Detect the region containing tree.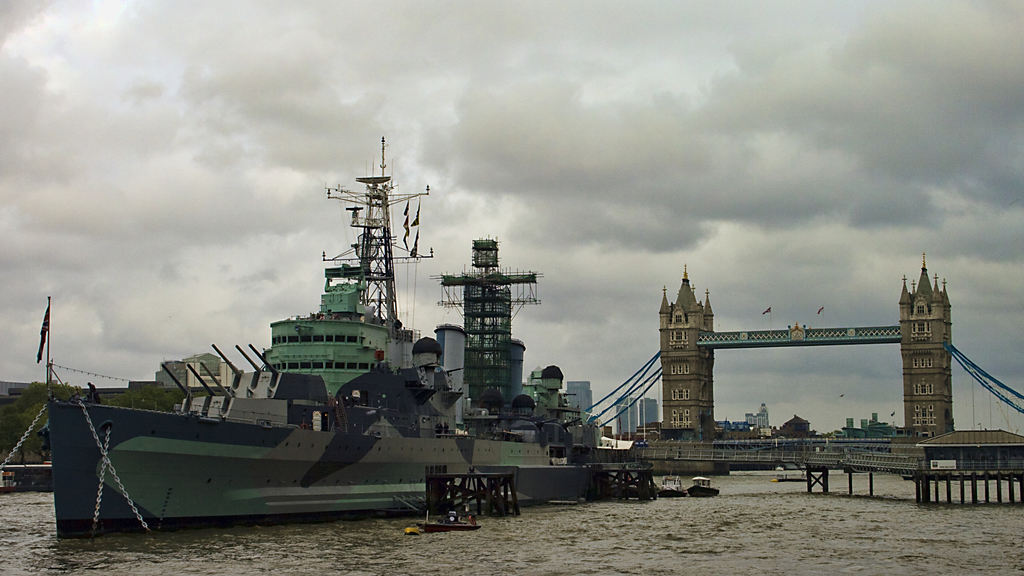
BBox(723, 428, 739, 441).
